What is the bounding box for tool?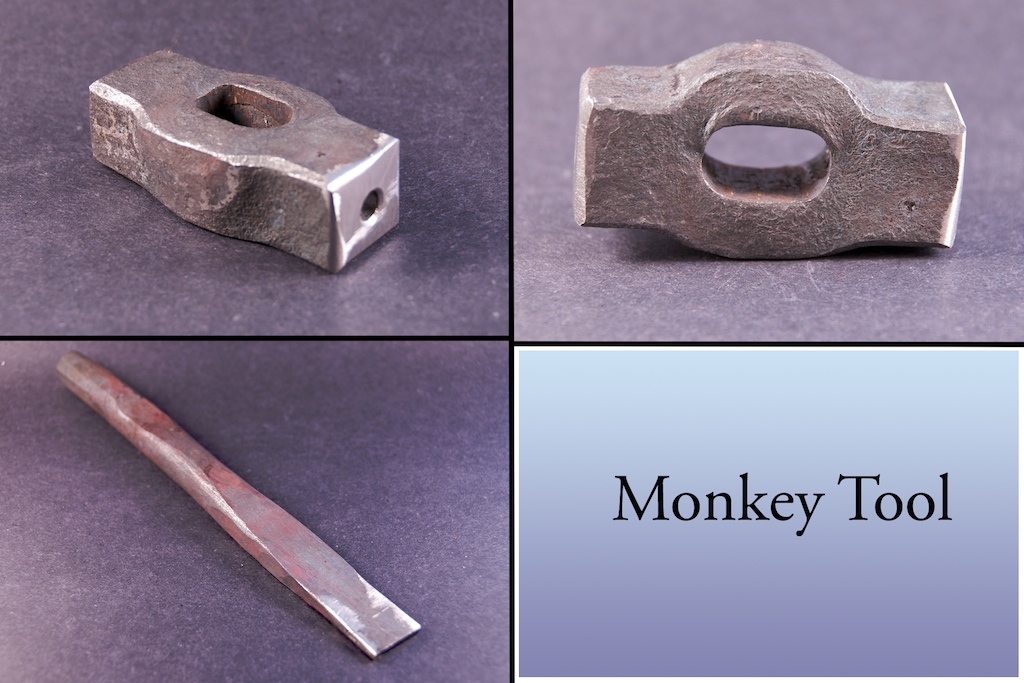
x1=92, y1=46, x2=409, y2=267.
